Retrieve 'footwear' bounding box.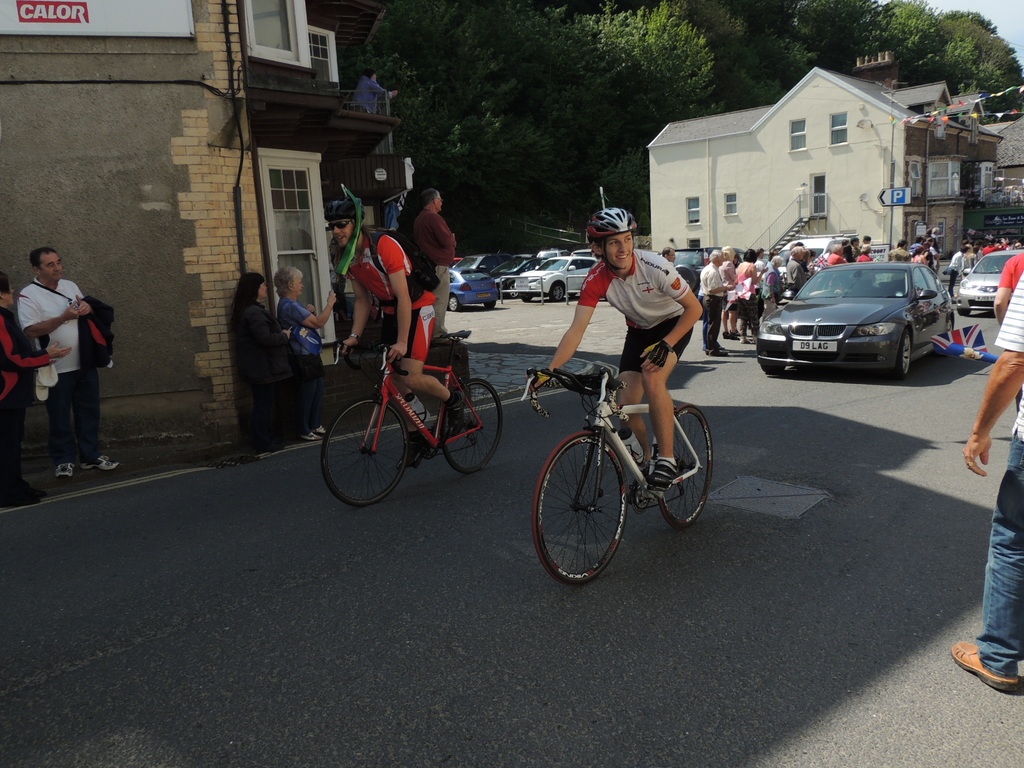
Bounding box: rect(725, 329, 739, 339).
